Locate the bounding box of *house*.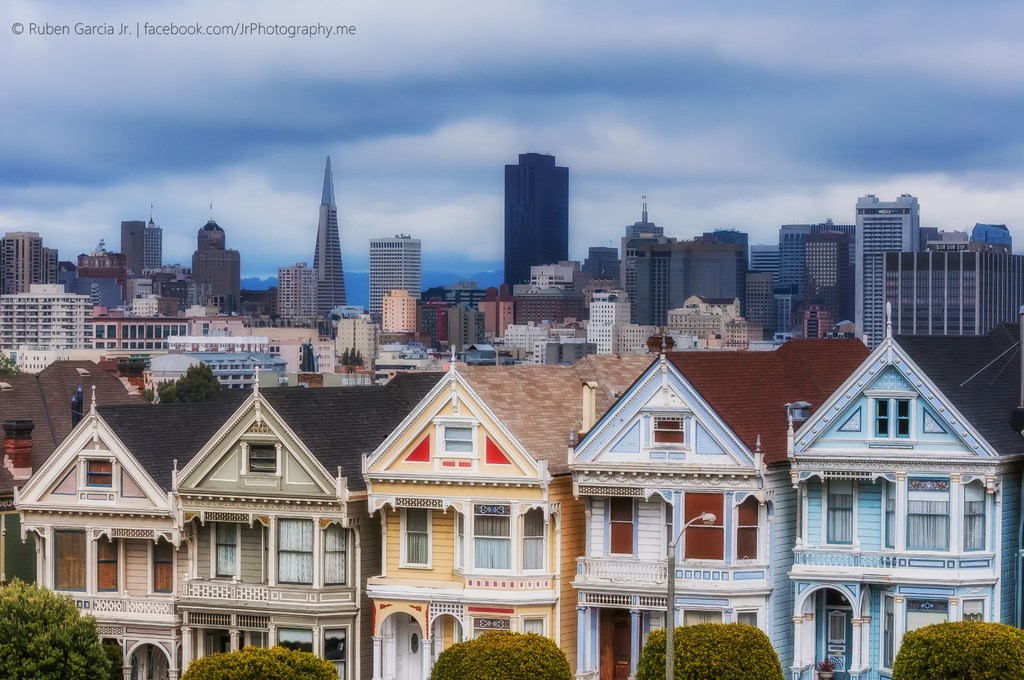
Bounding box: <bbox>774, 226, 817, 307</bbox>.
